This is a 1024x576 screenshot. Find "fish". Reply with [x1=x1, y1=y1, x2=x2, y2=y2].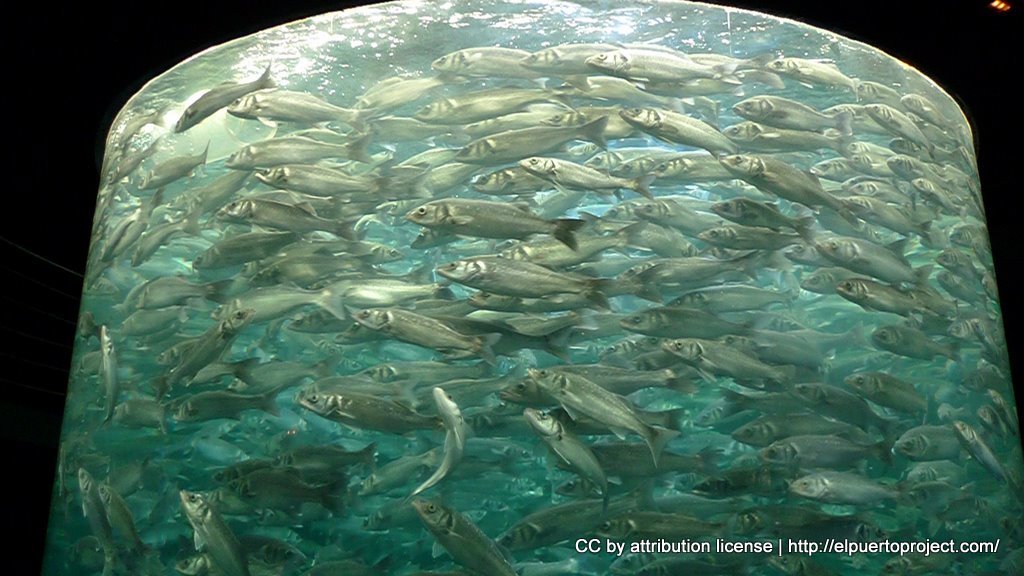
[x1=227, y1=87, x2=366, y2=124].
